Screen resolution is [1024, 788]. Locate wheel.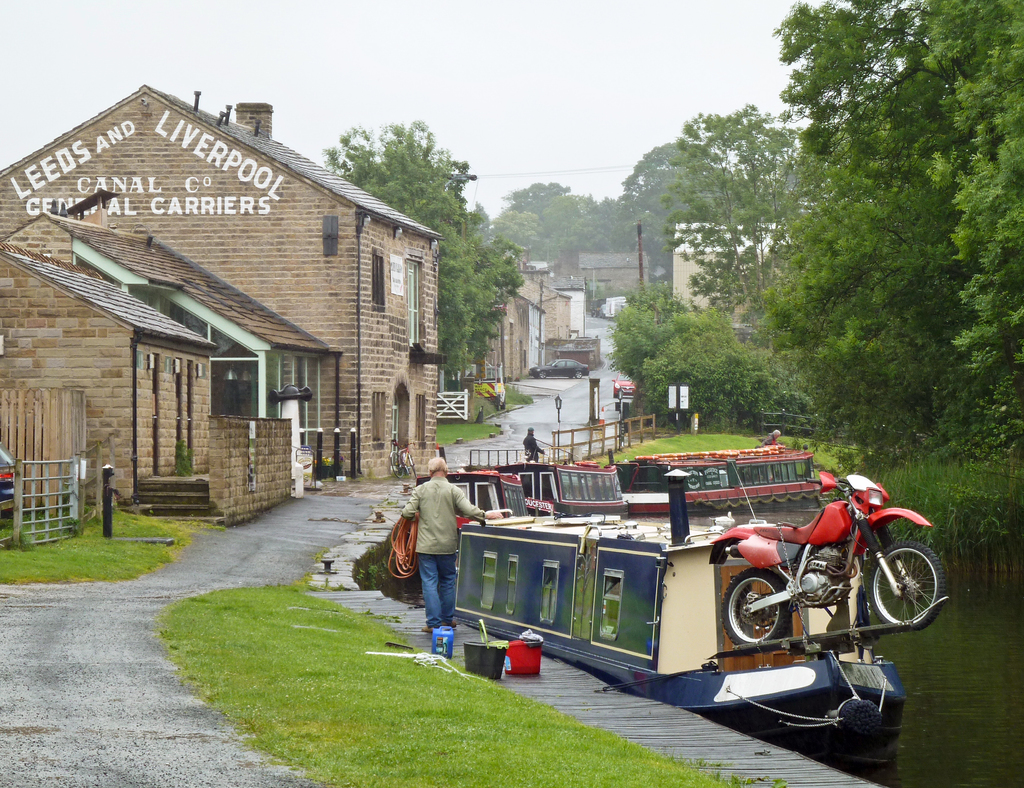
{"x1": 408, "y1": 451, "x2": 419, "y2": 475}.
